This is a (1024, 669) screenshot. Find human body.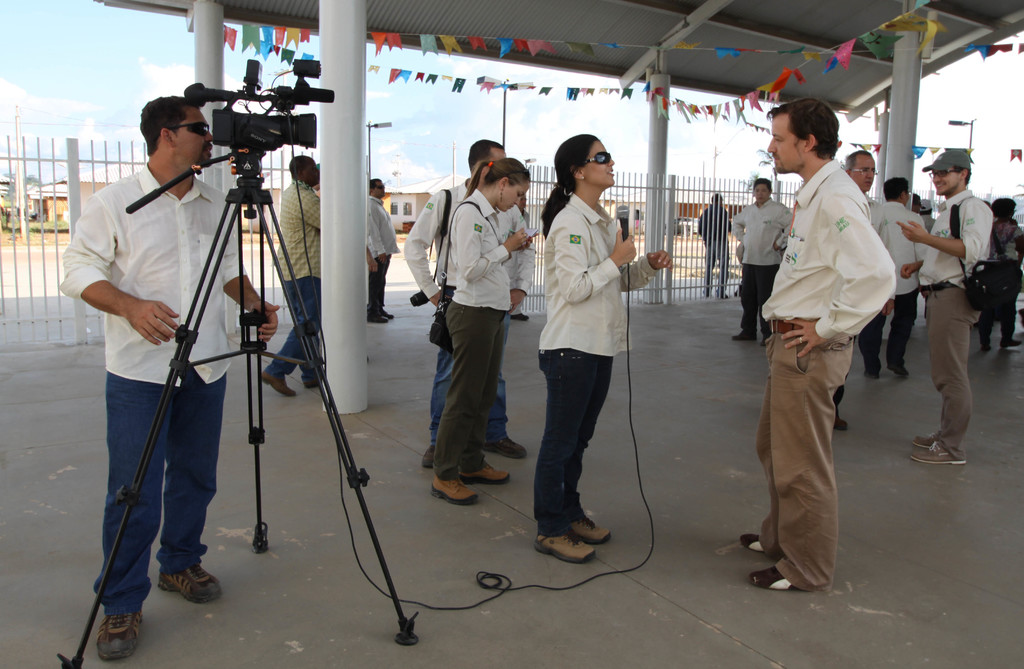
Bounding box: <region>740, 93, 895, 595</region>.
